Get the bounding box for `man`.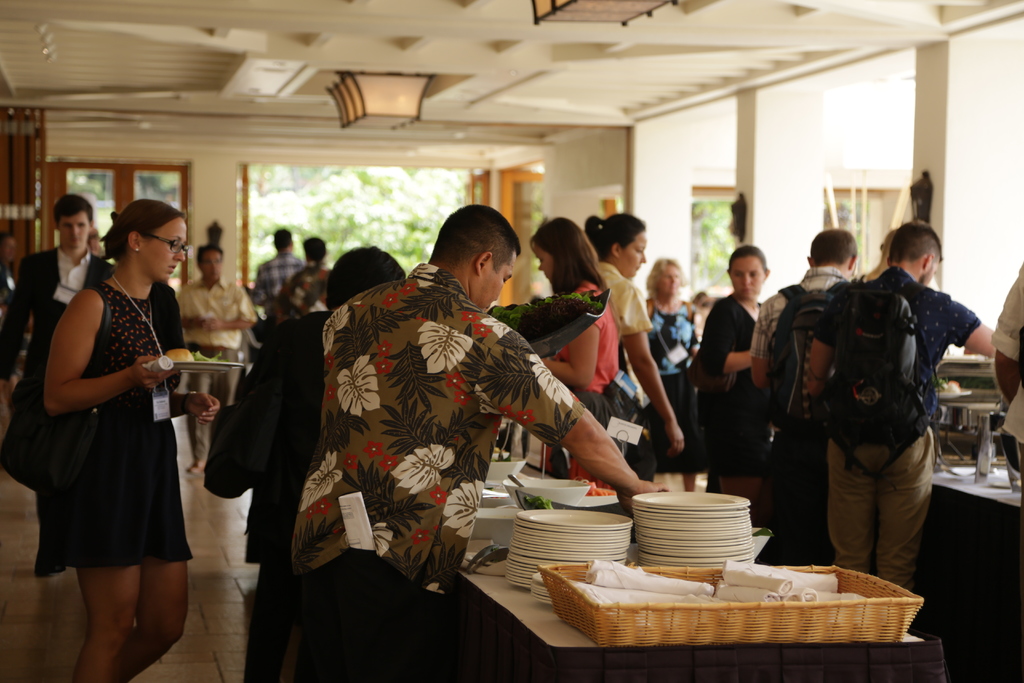
(x1=251, y1=227, x2=303, y2=308).
